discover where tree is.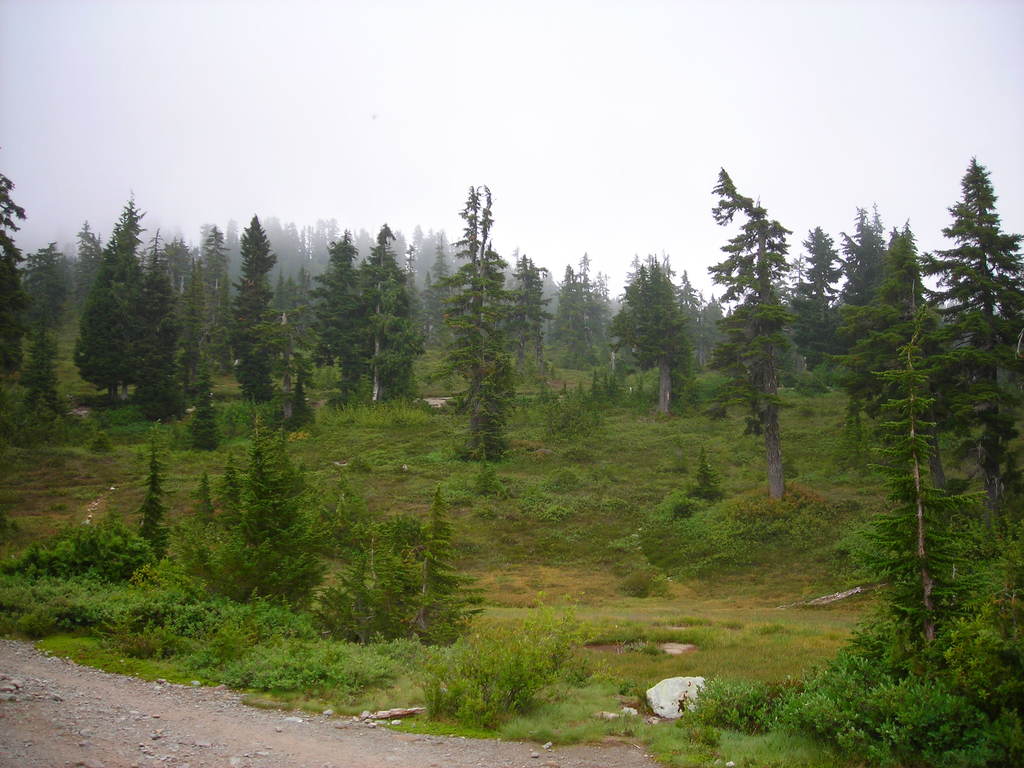
Discovered at box(134, 221, 196, 436).
